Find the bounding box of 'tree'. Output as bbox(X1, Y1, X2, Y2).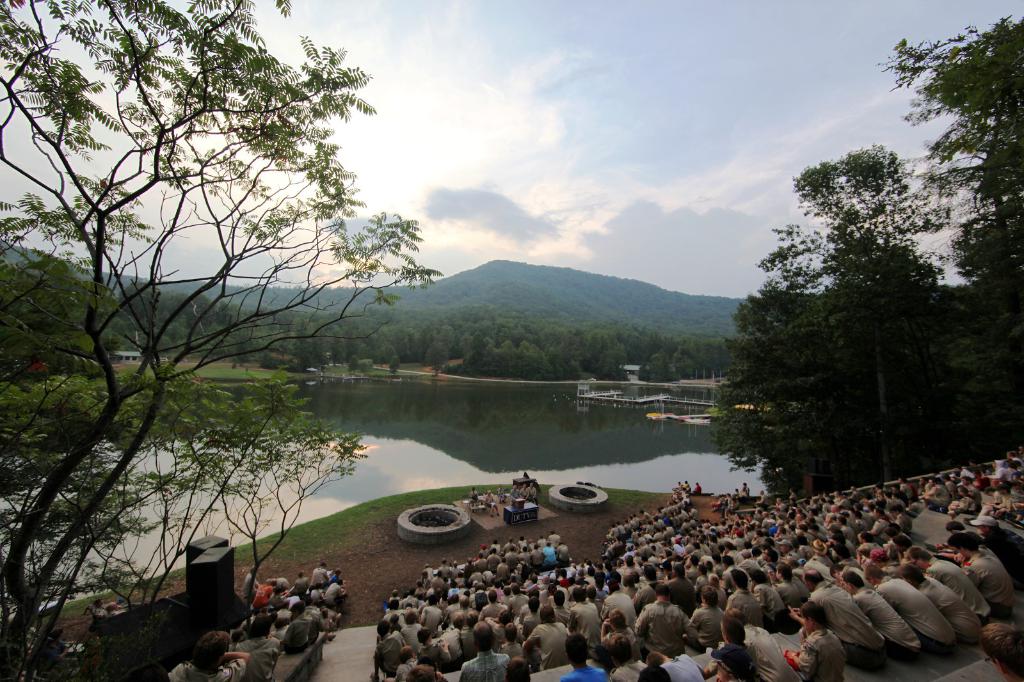
bbox(0, 0, 378, 253).
